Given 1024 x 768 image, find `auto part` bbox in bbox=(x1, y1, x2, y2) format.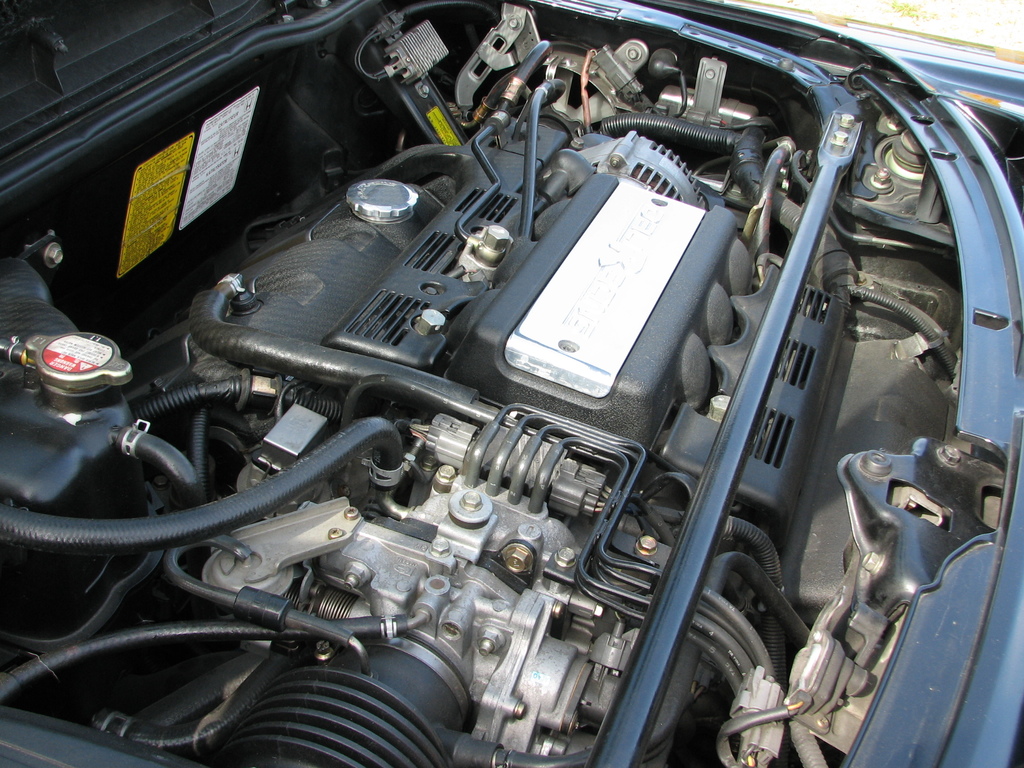
bbox=(24, 316, 120, 390).
